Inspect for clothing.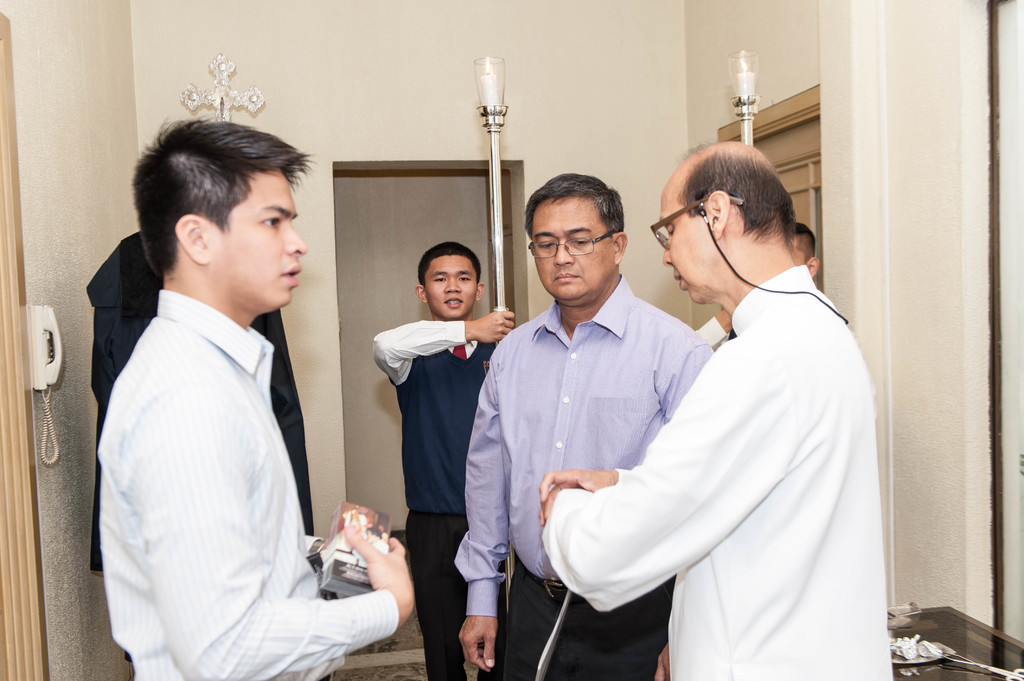
Inspection: 697, 318, 724, 359.
